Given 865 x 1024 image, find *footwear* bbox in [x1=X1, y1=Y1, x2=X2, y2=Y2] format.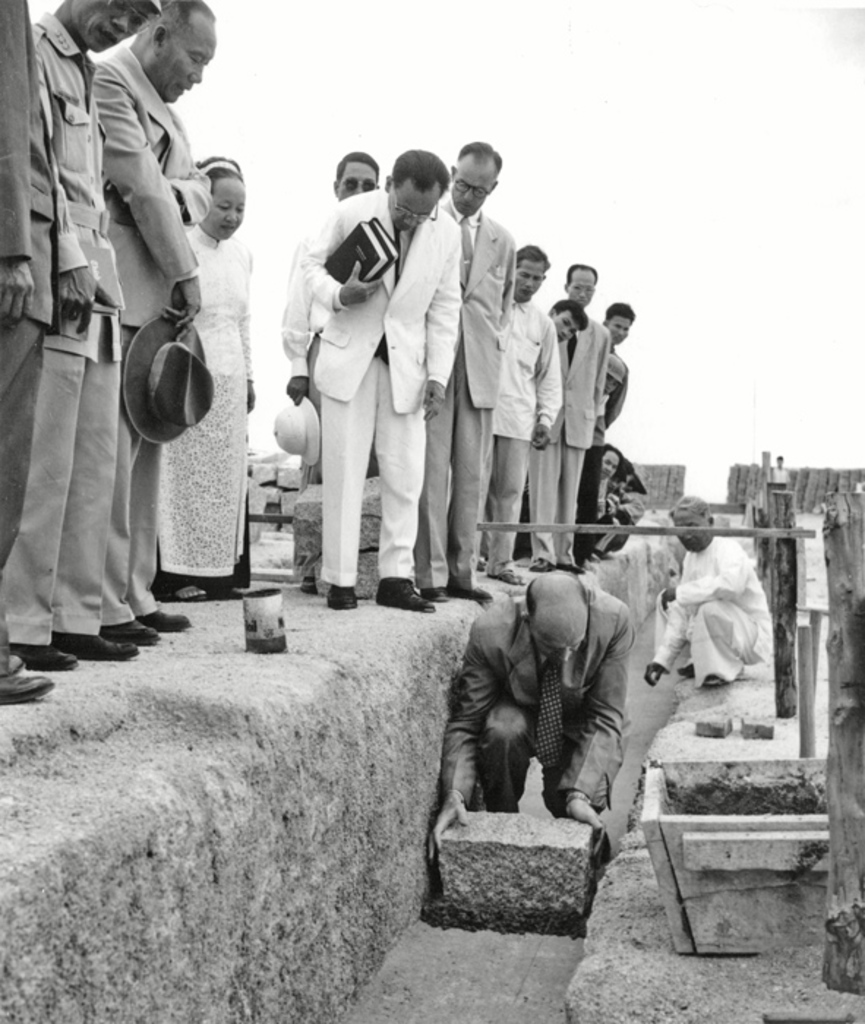
[x1=10, y1=639, x2=79, y2=667].
